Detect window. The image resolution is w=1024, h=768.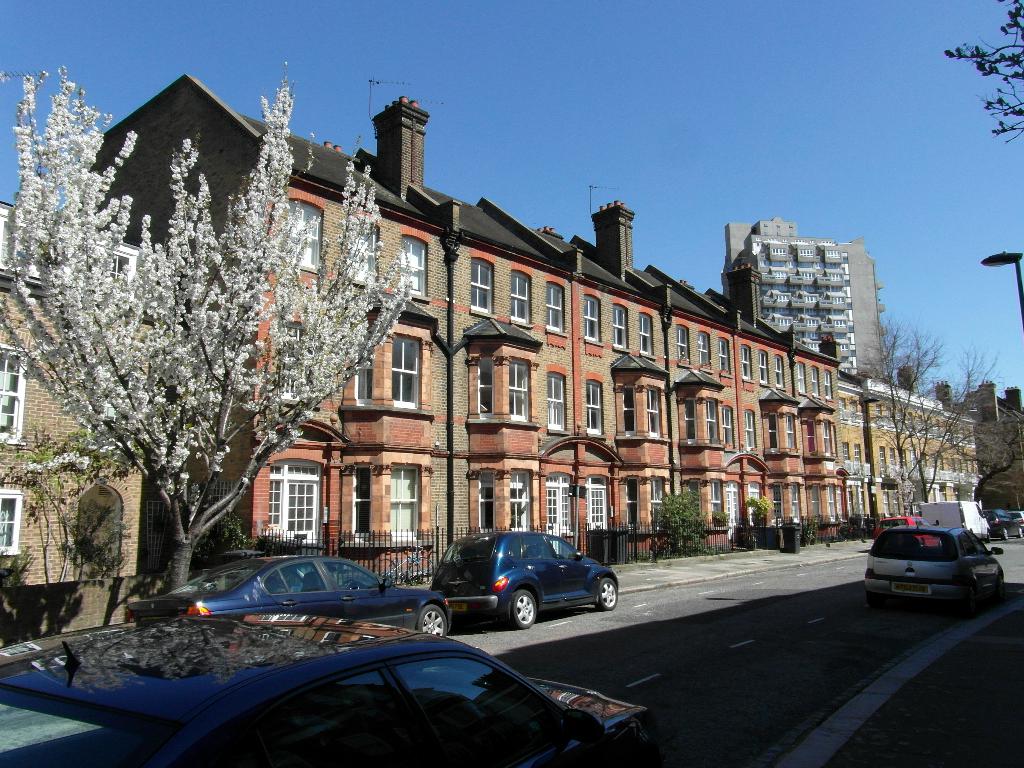
select_region(705, 401, 721, 442).
